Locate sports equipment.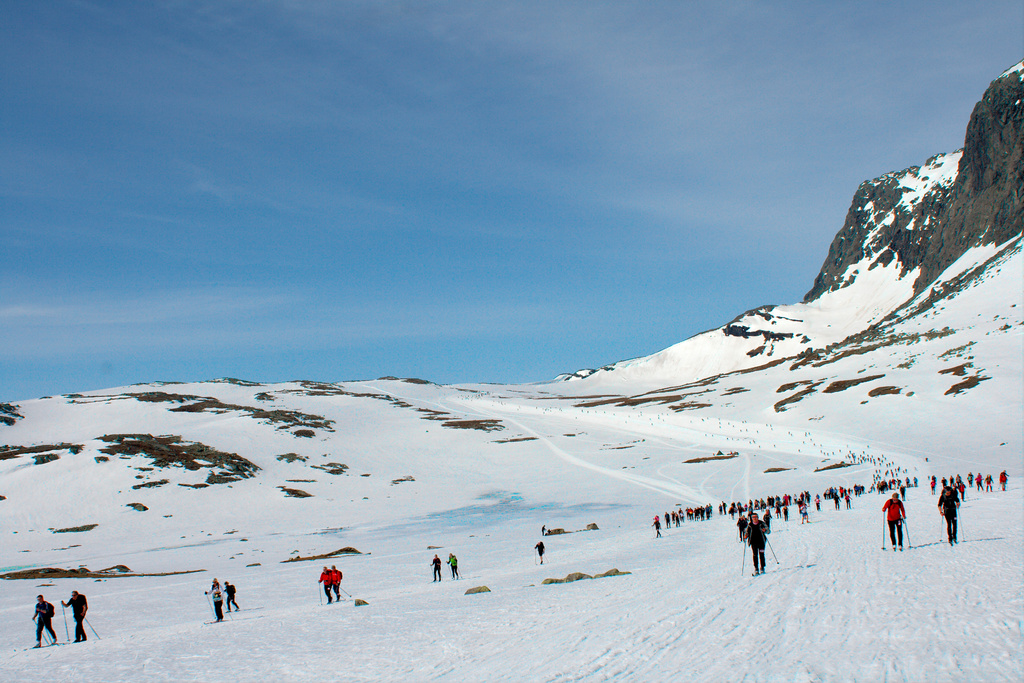
Bounding box: (x1=765, y1=532, x2=780, y2=565).
